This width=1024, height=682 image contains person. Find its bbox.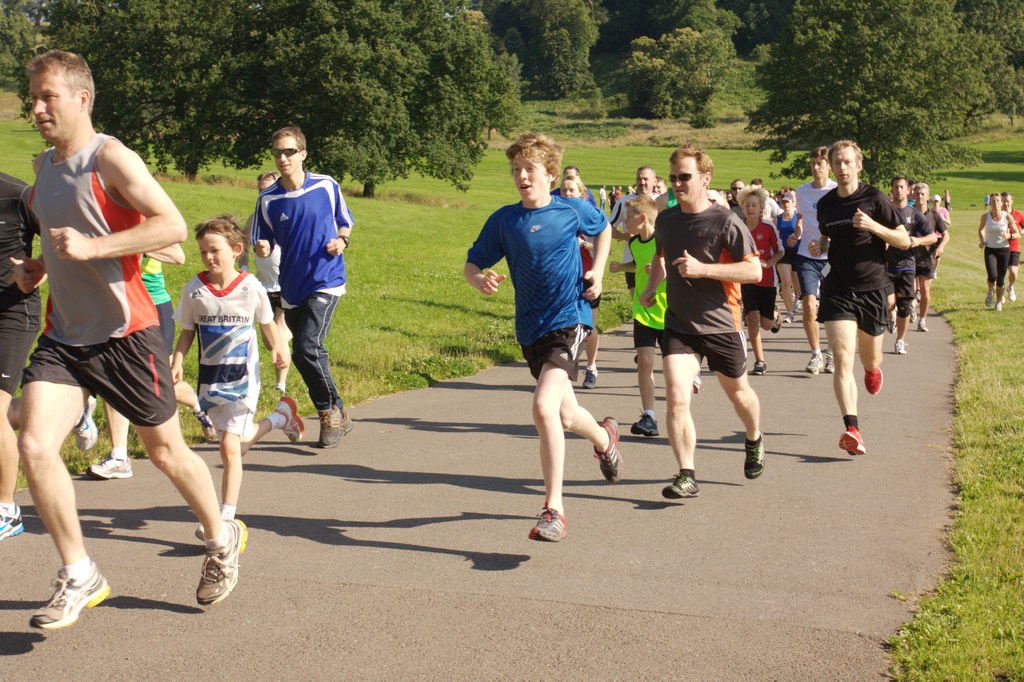
box(809, 146, 920, 465).
